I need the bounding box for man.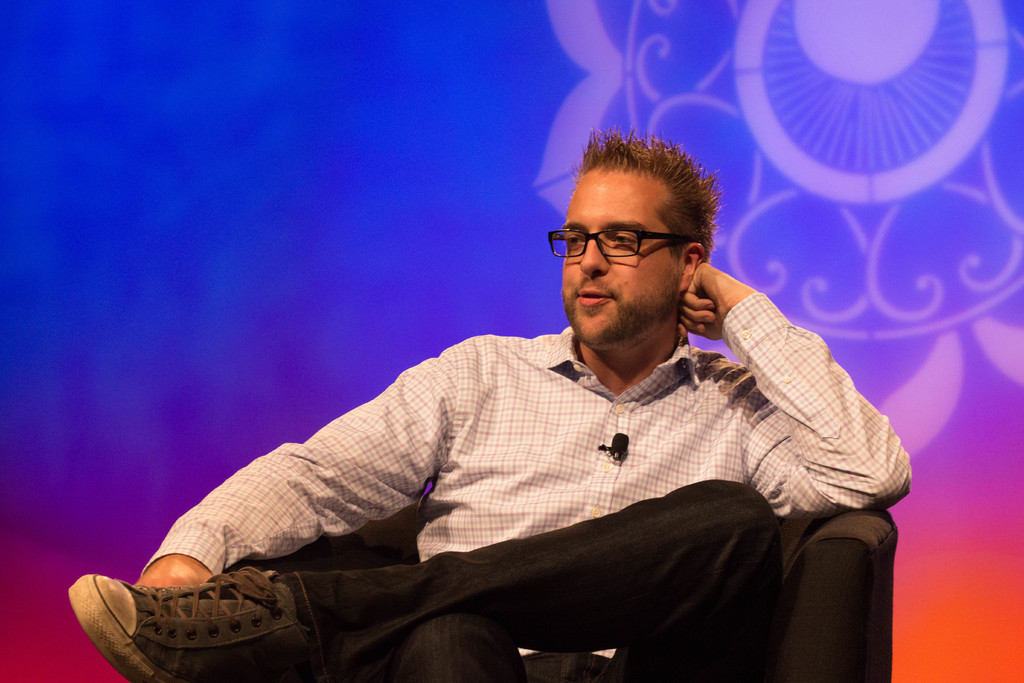
Here it is: <box>140,138,927,681</box>.
